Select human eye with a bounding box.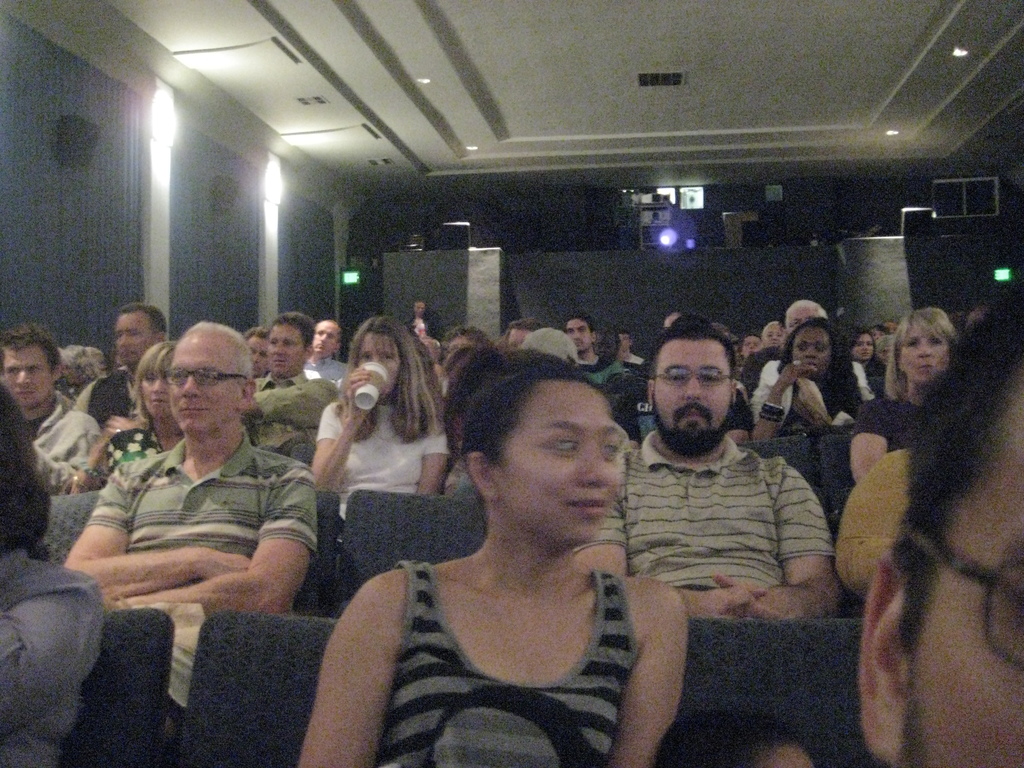
(x1=1004, y1=572, x2=1023, y2=625).
